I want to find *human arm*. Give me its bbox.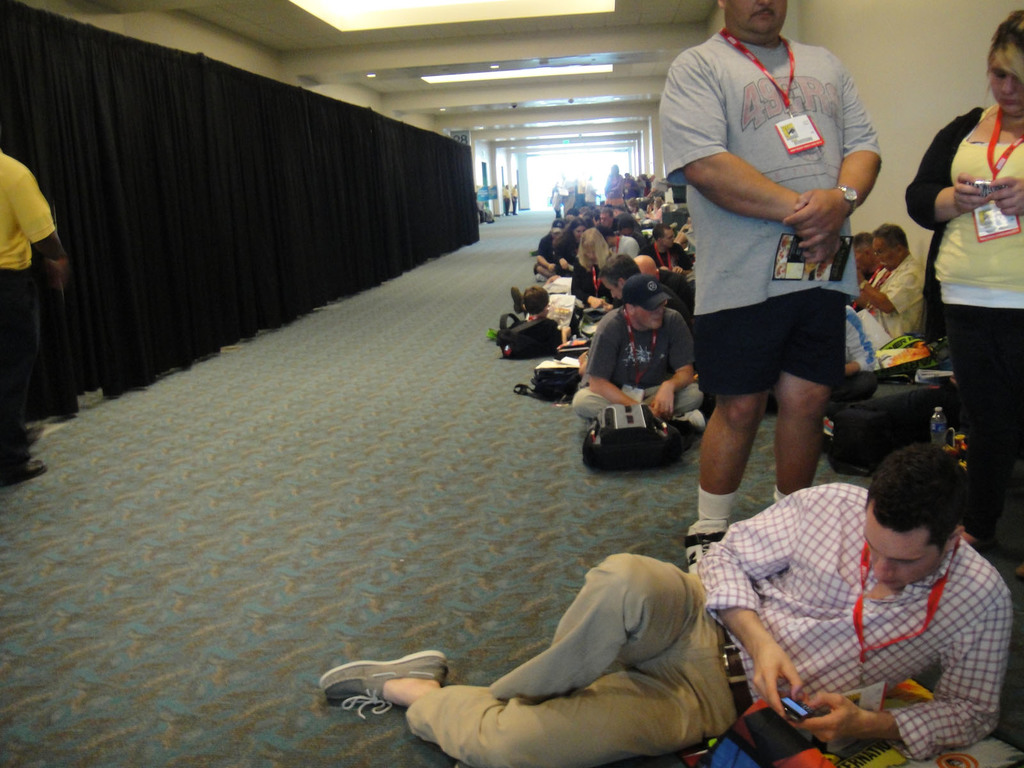
[x1=852, y1=263, x2=924, y2=314].
